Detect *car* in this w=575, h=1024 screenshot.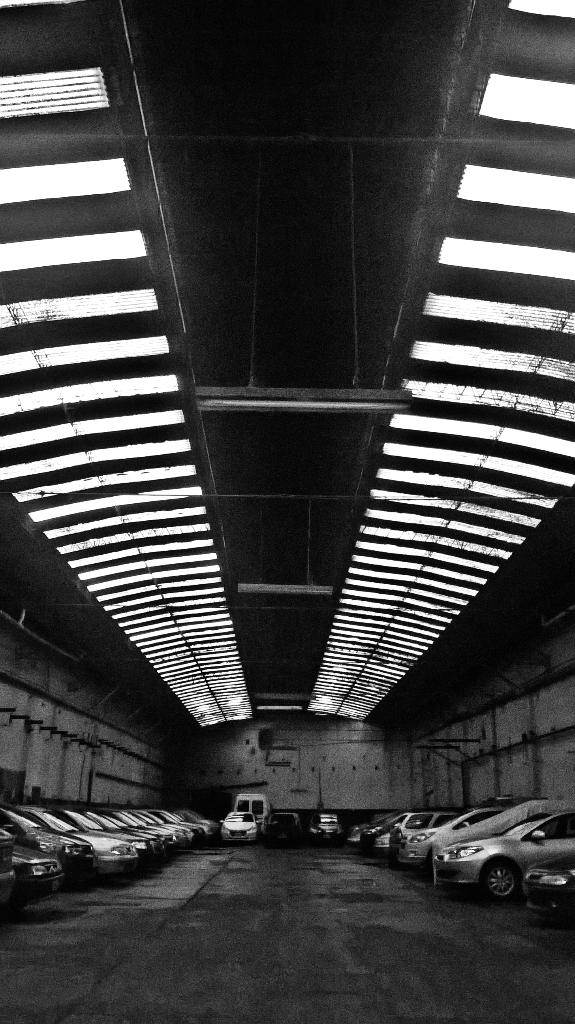
Detection: region(268, 813, 302, 841).
